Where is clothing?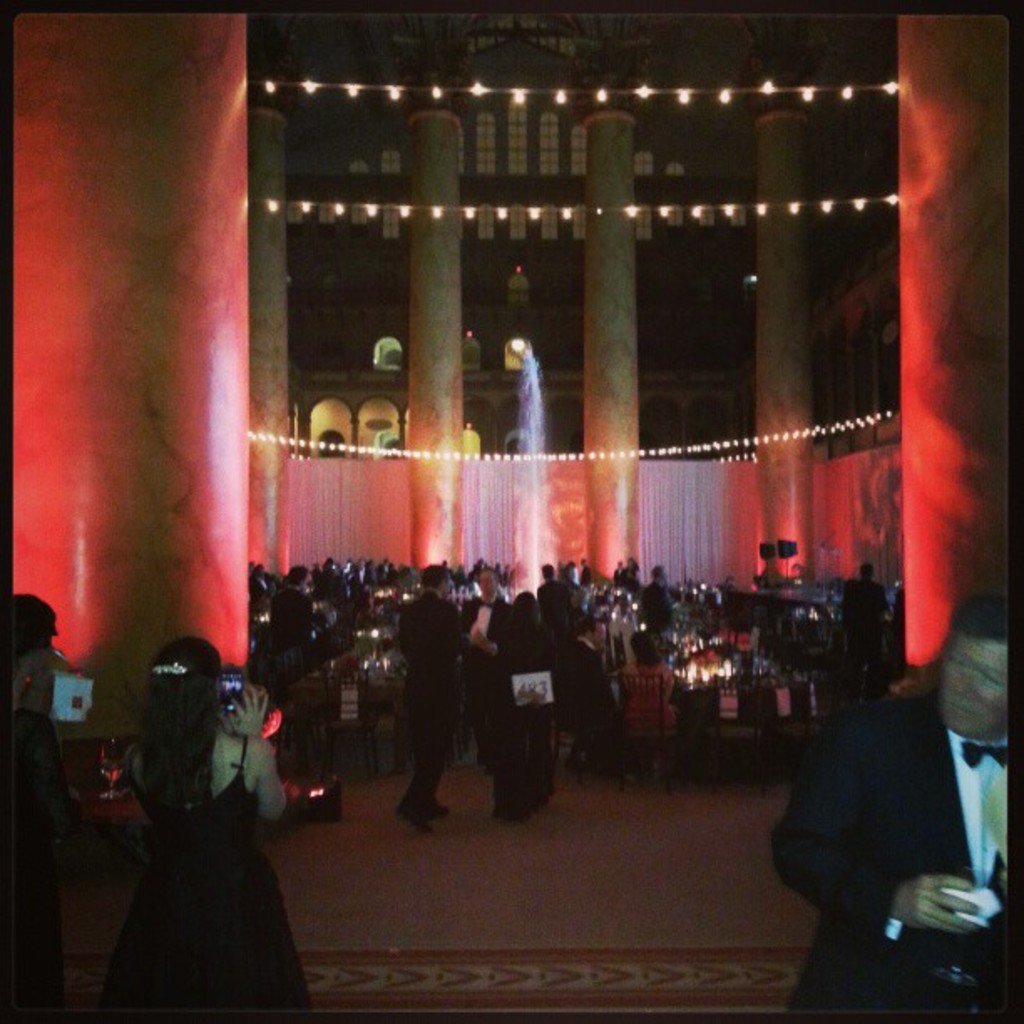
left=761, top=684, right=1022, bottom=1022.
